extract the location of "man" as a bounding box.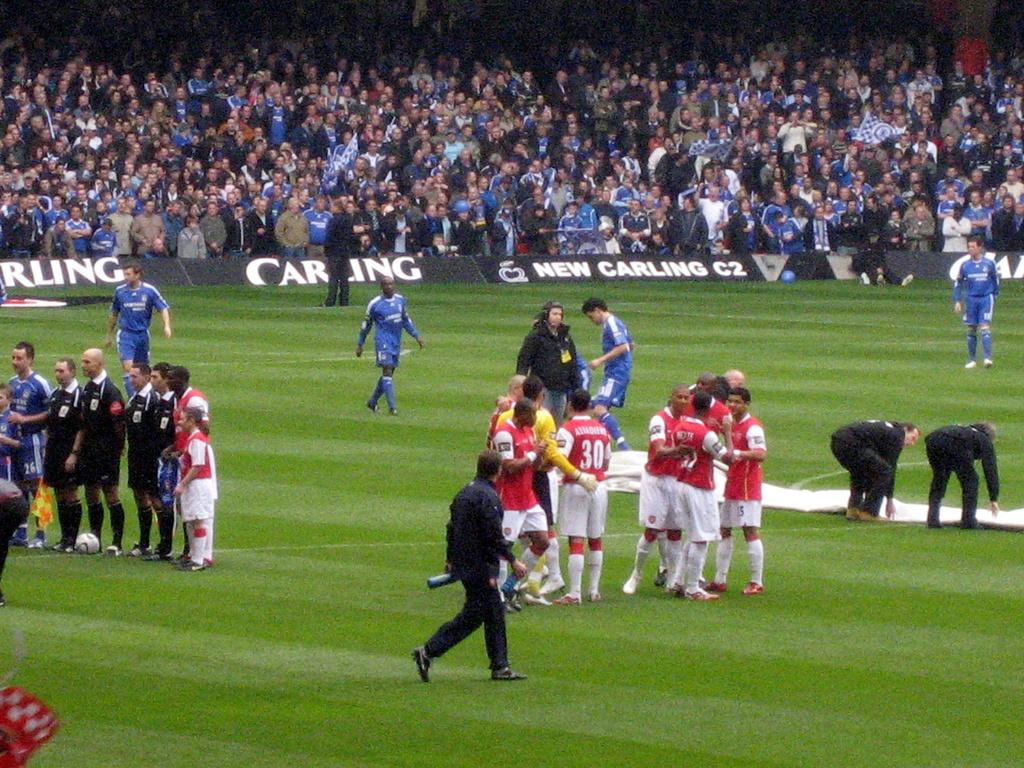
l=101, t=260, r=168, b=379.
